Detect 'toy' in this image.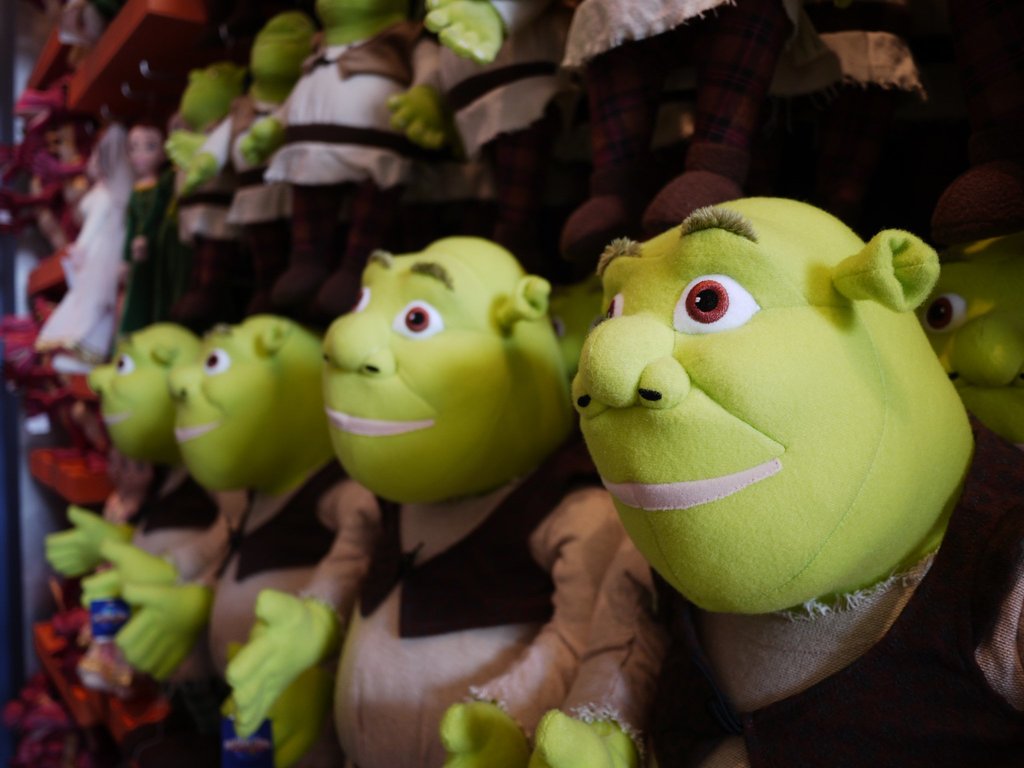
Detection: [left=164, top=61, right=244, bottom=339].
